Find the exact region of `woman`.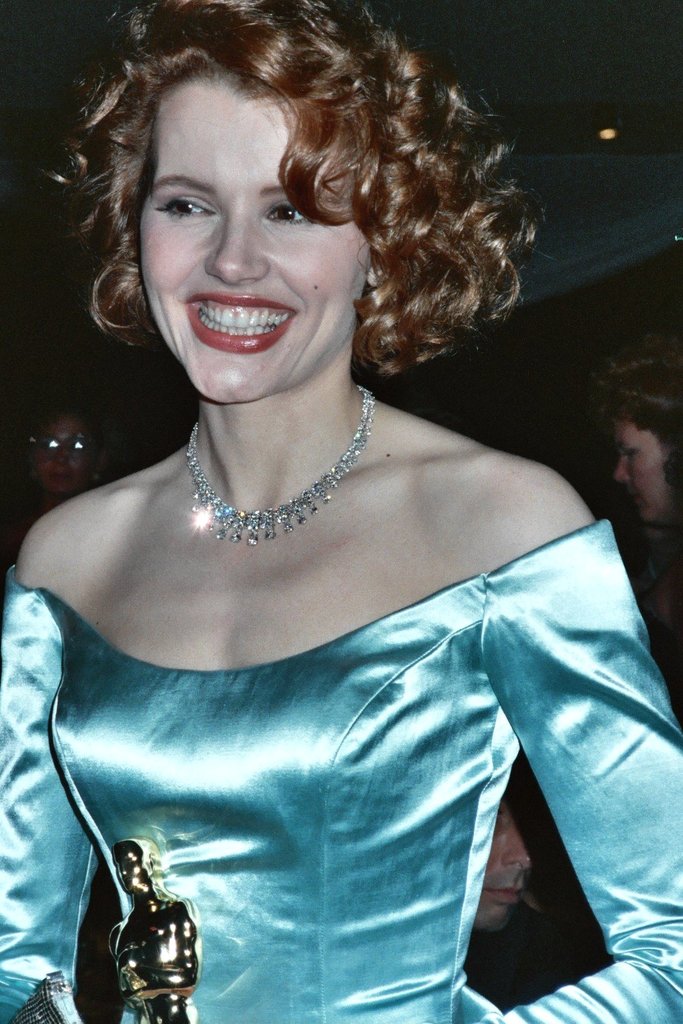
Exact region: <bbox>0, 17, 664, 1011</bbox>.
